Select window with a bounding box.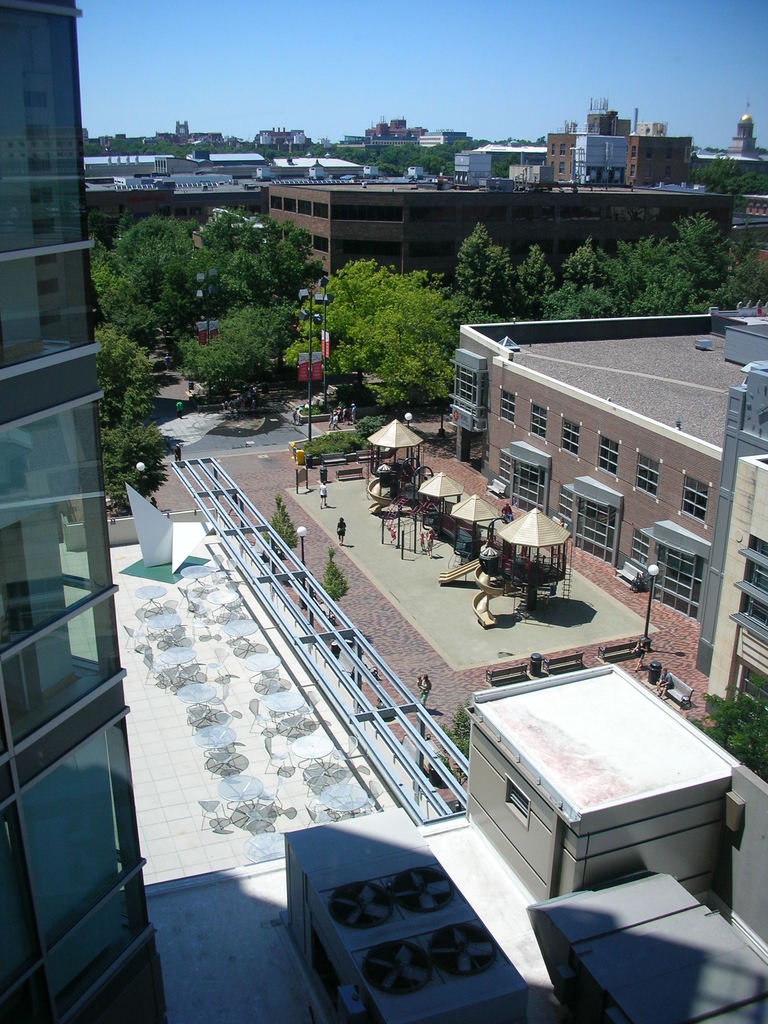
crop(653, 545, 707, 622).
